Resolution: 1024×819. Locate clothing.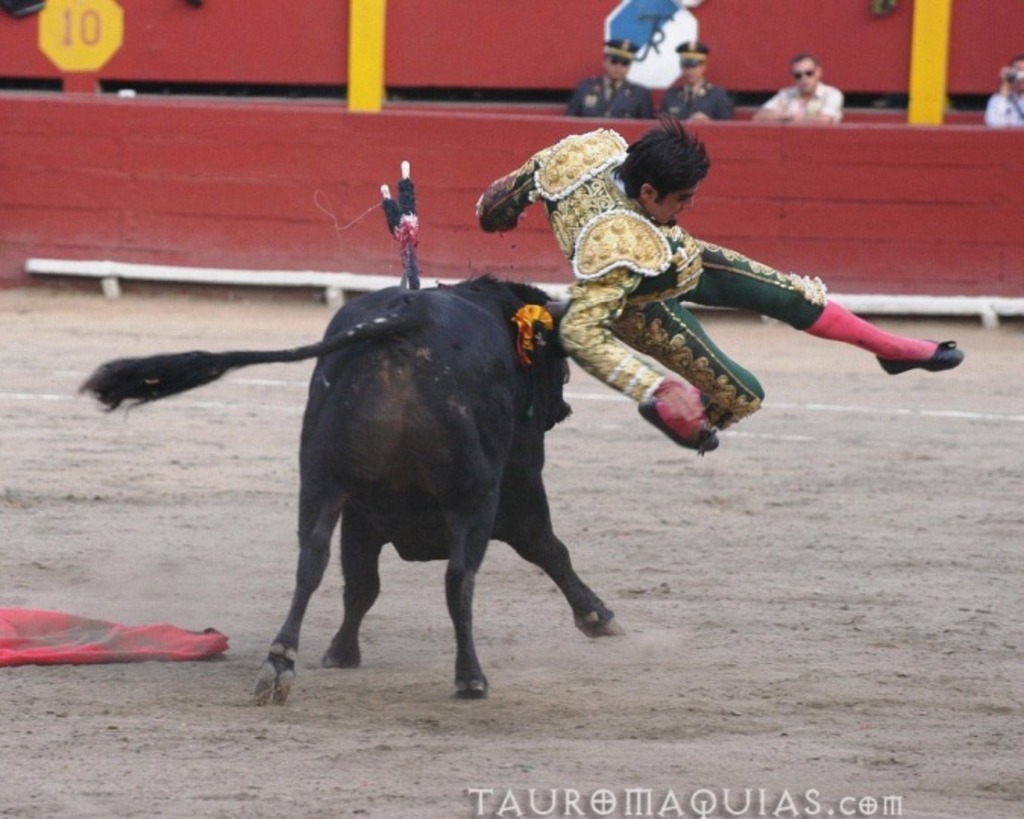
[left=759, top=83, right=851, bottom=117].
